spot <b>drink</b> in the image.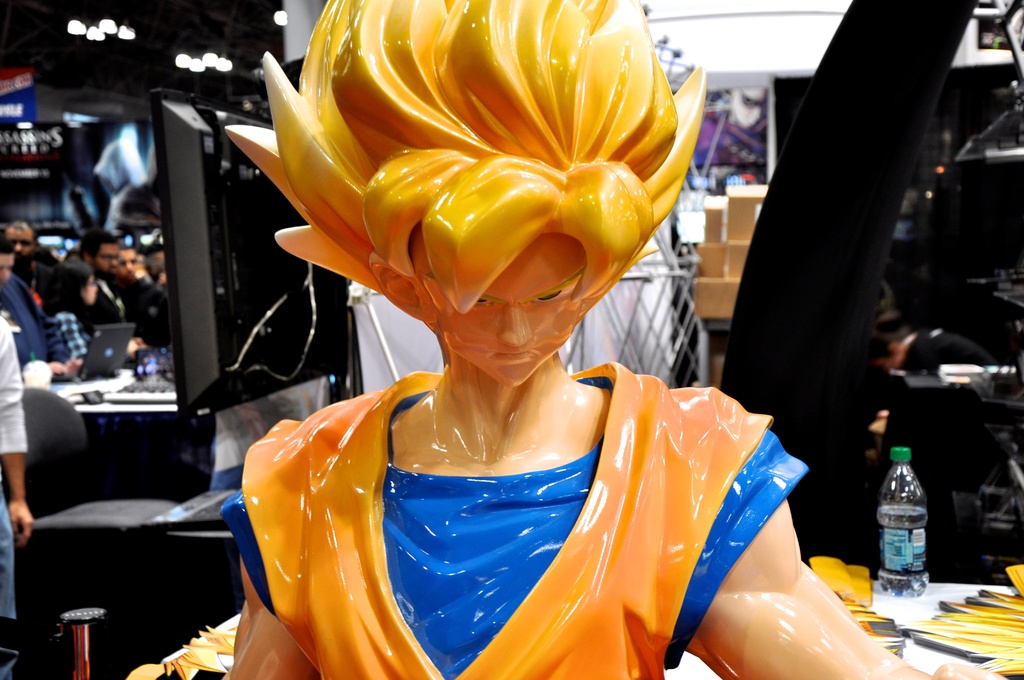
<b>drink</b> found at (x1=878, y1=508, x2=931, y2=595).
